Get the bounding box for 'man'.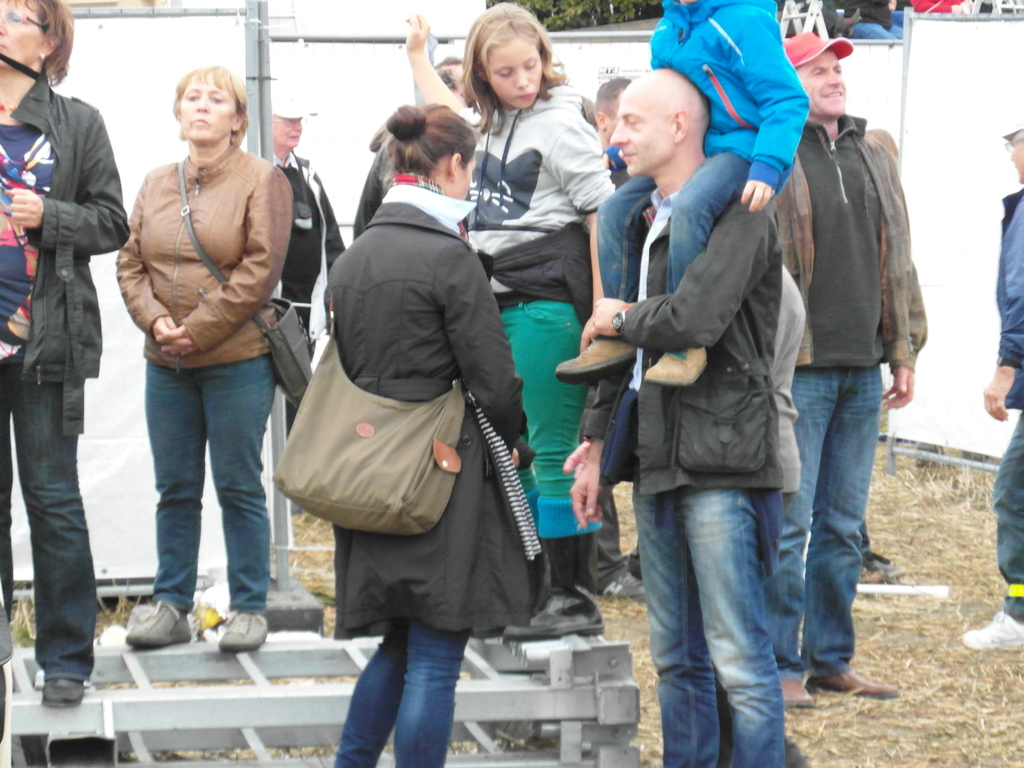
(961, 125, 1023, 652).
